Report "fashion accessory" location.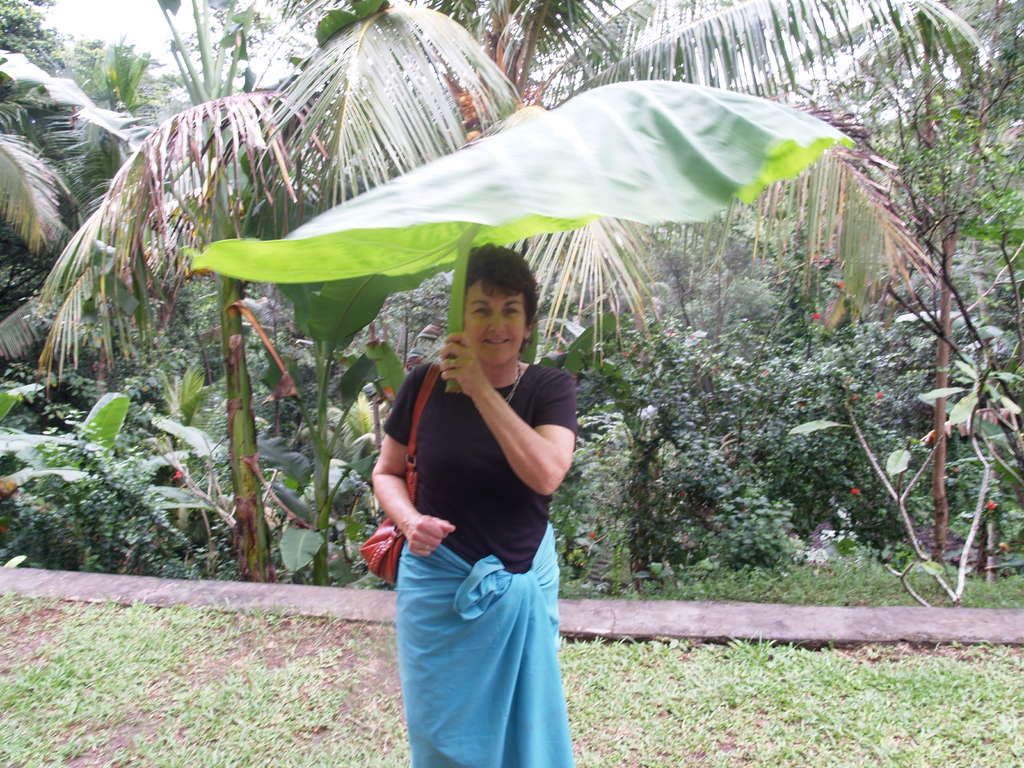
Report: 353,349,446,596.
